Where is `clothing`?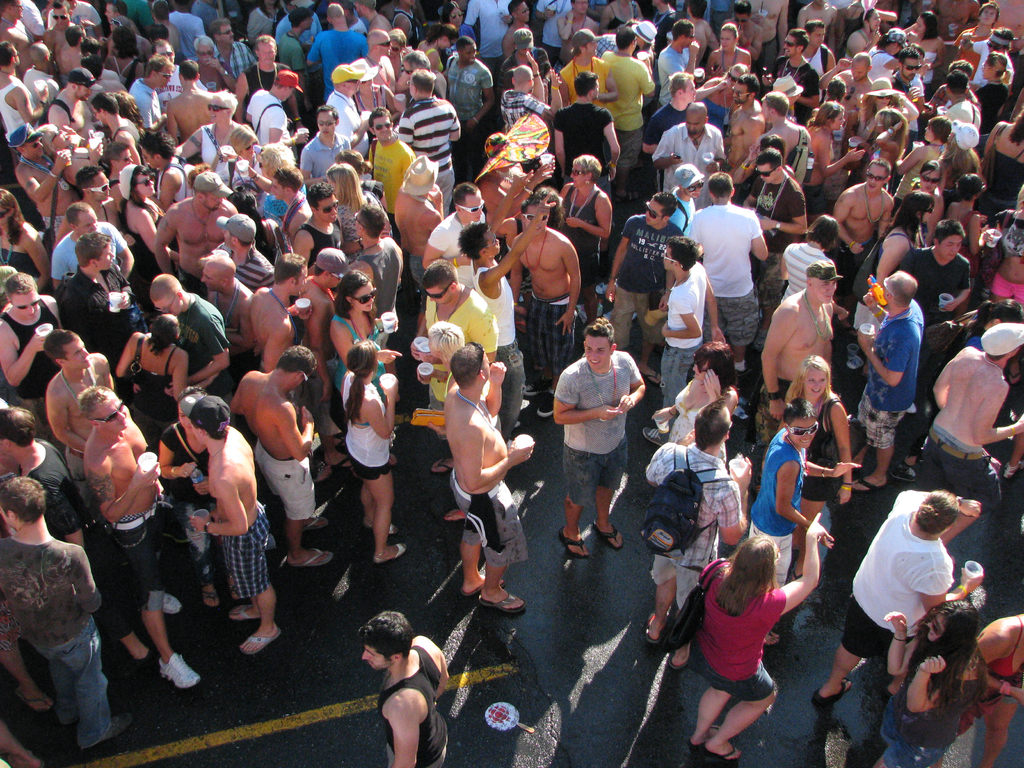
<region>834, 488, 952, 659</region>.
